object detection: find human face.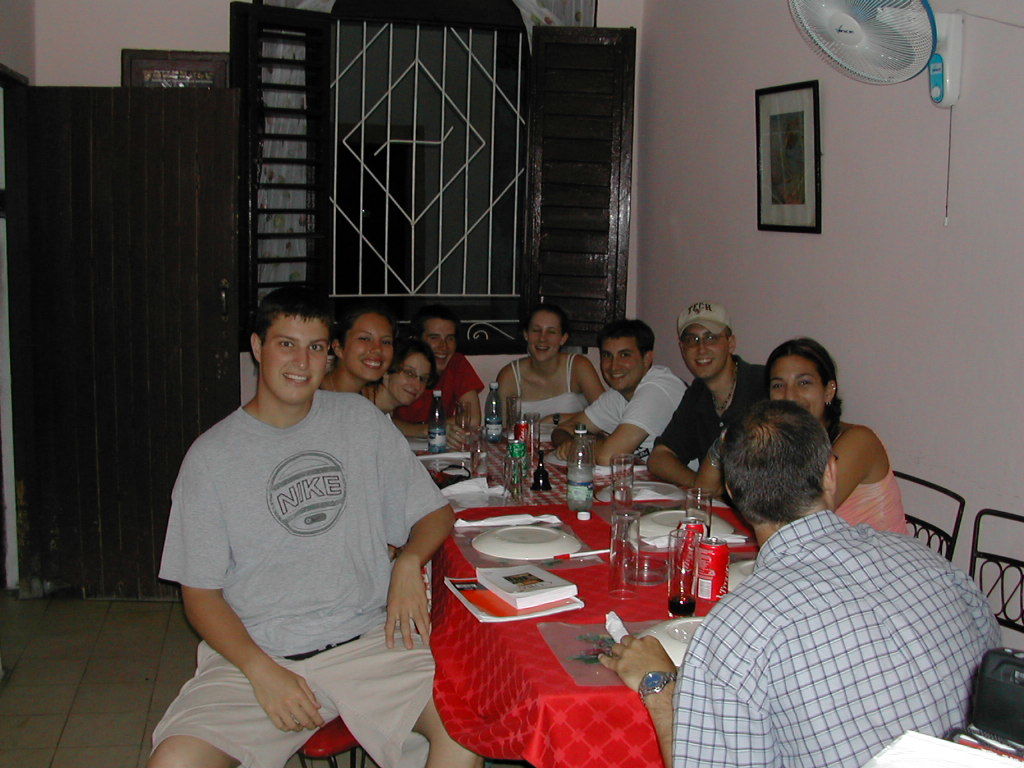
769 360 826 422.
